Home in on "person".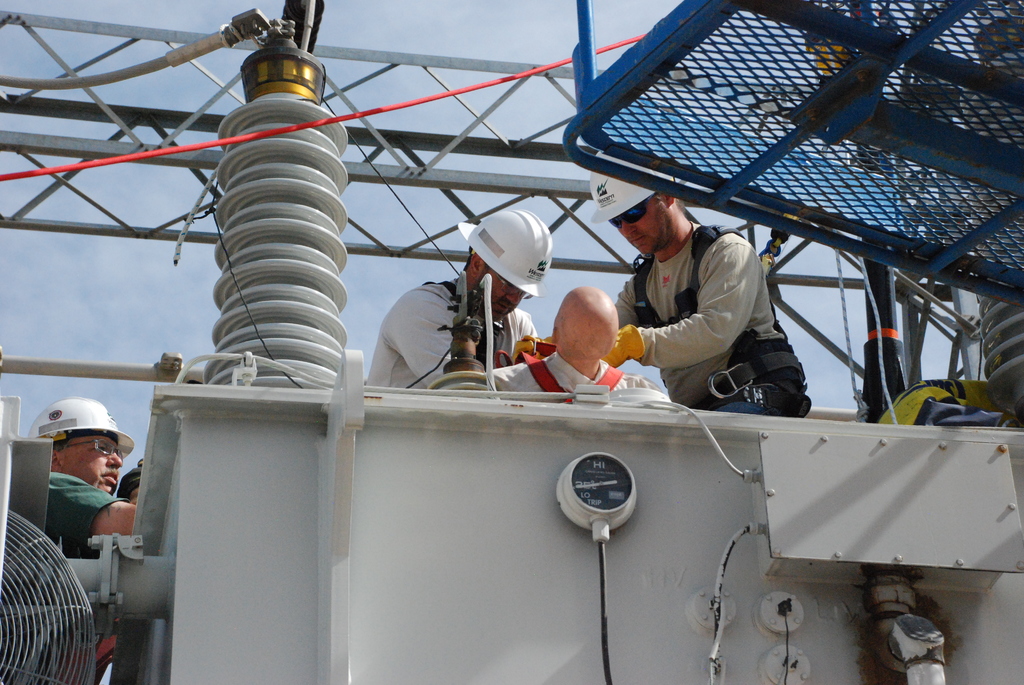
Homed in at 25:398:137:644.
